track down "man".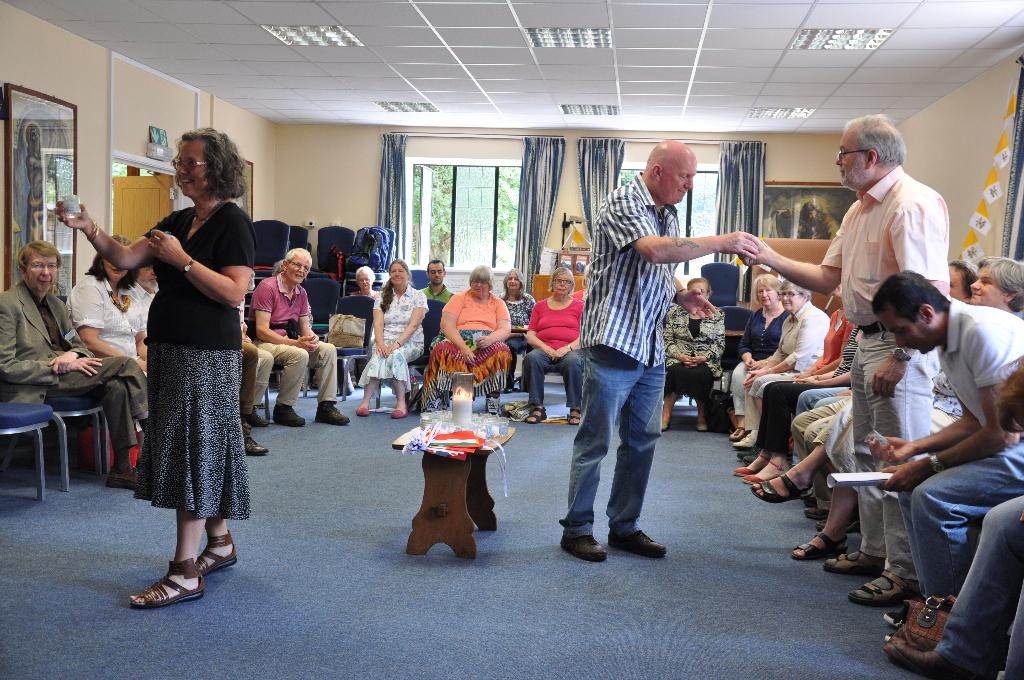
Tracked to {"left": 559, "top": 137, "right": 760, "bottom": 564}.
